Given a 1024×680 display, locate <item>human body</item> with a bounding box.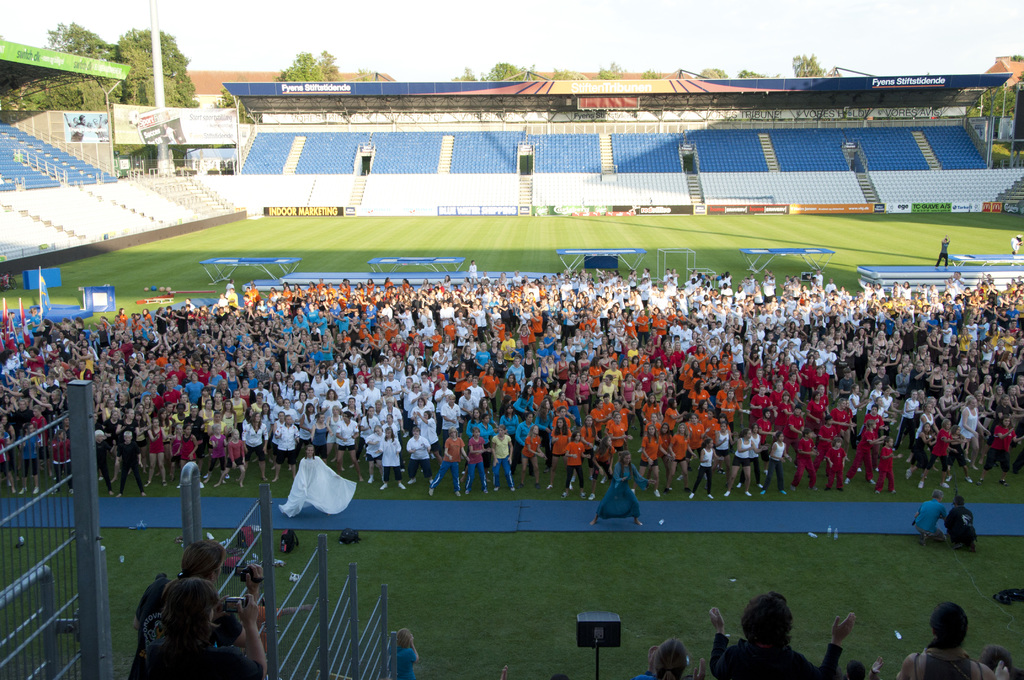
Located: bbox(845, 307, 871, 315).
